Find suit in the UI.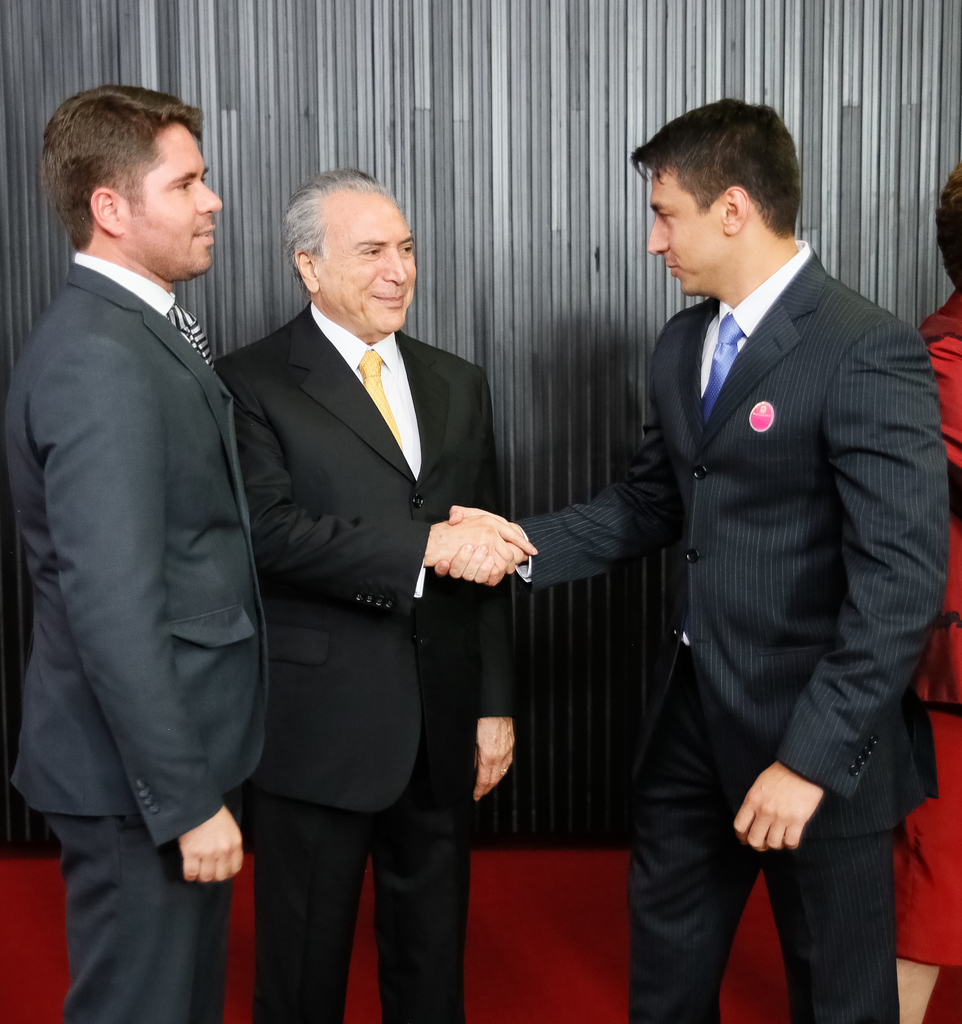
UI element at box(0, 245, 270, 1023).
